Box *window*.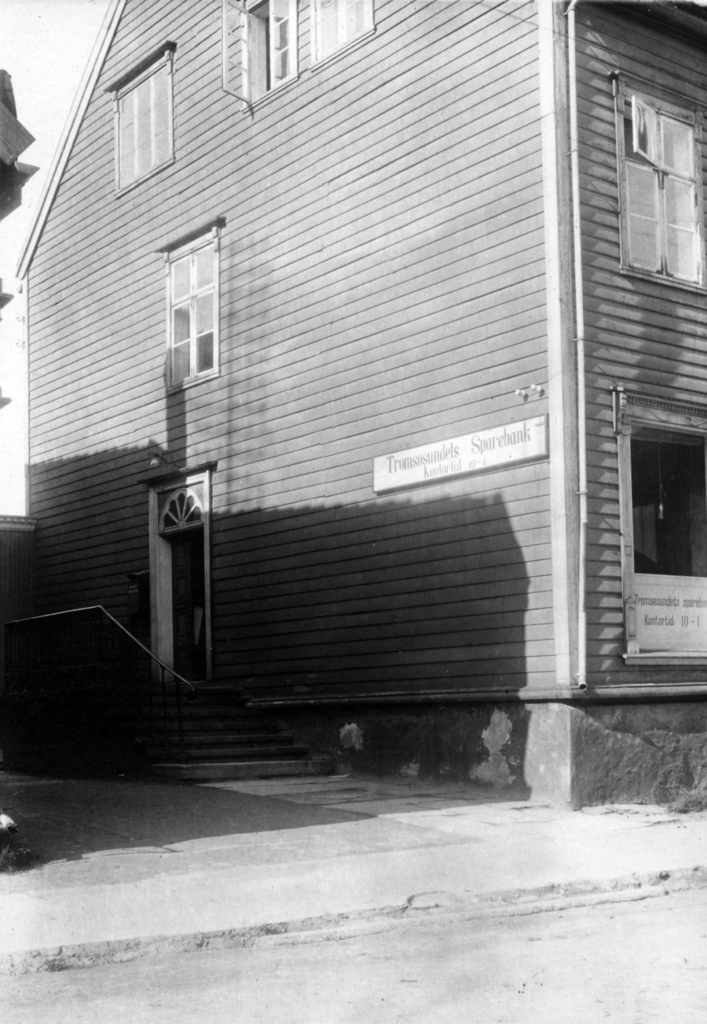
region(157, 200, 240, 384).
